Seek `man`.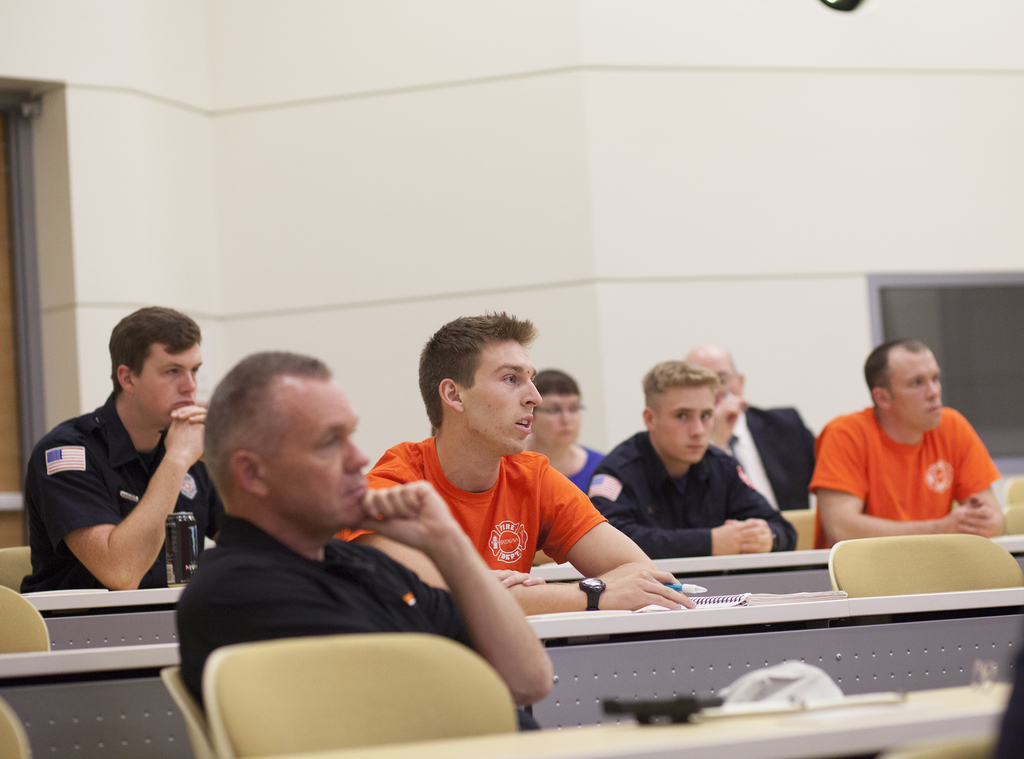
<bbox>687, 342, 820, 515</bbox>.
